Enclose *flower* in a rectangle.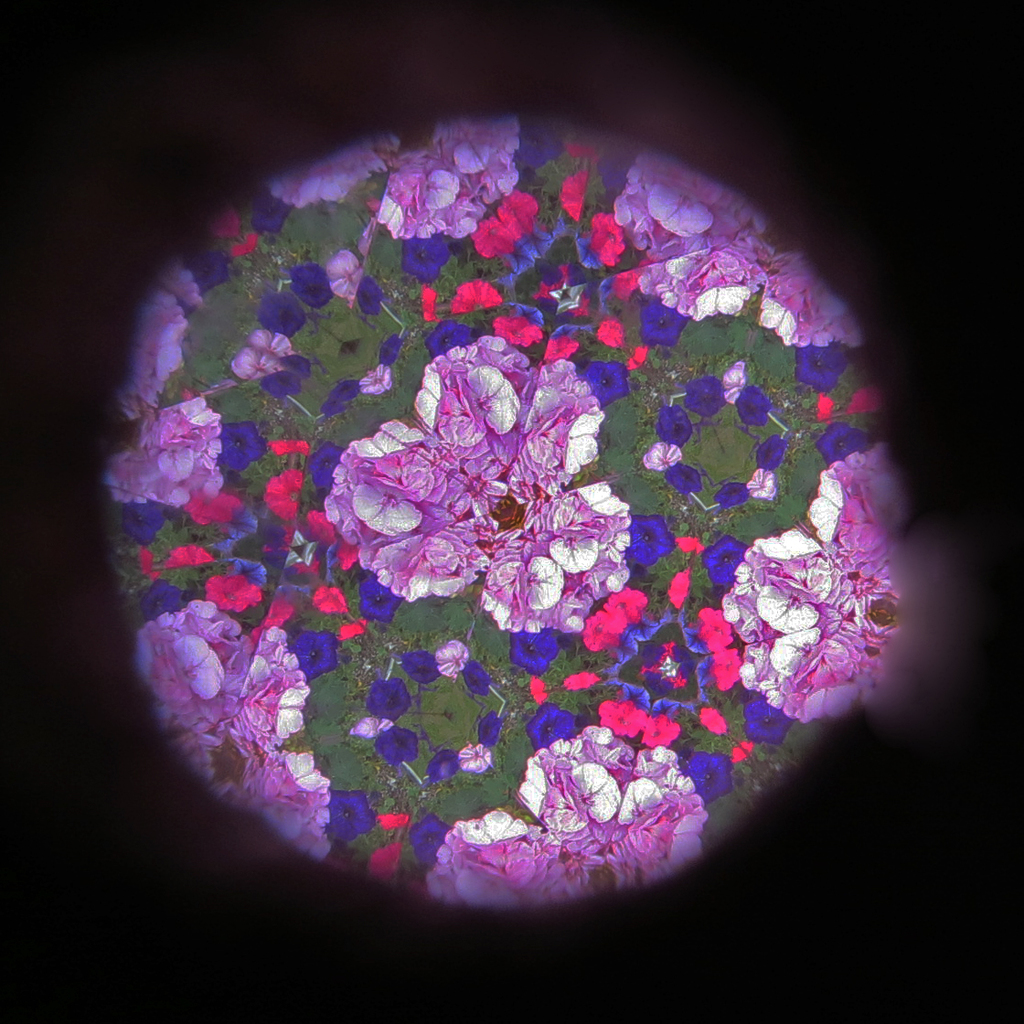
bbox=(367, 844, 401, 884).
